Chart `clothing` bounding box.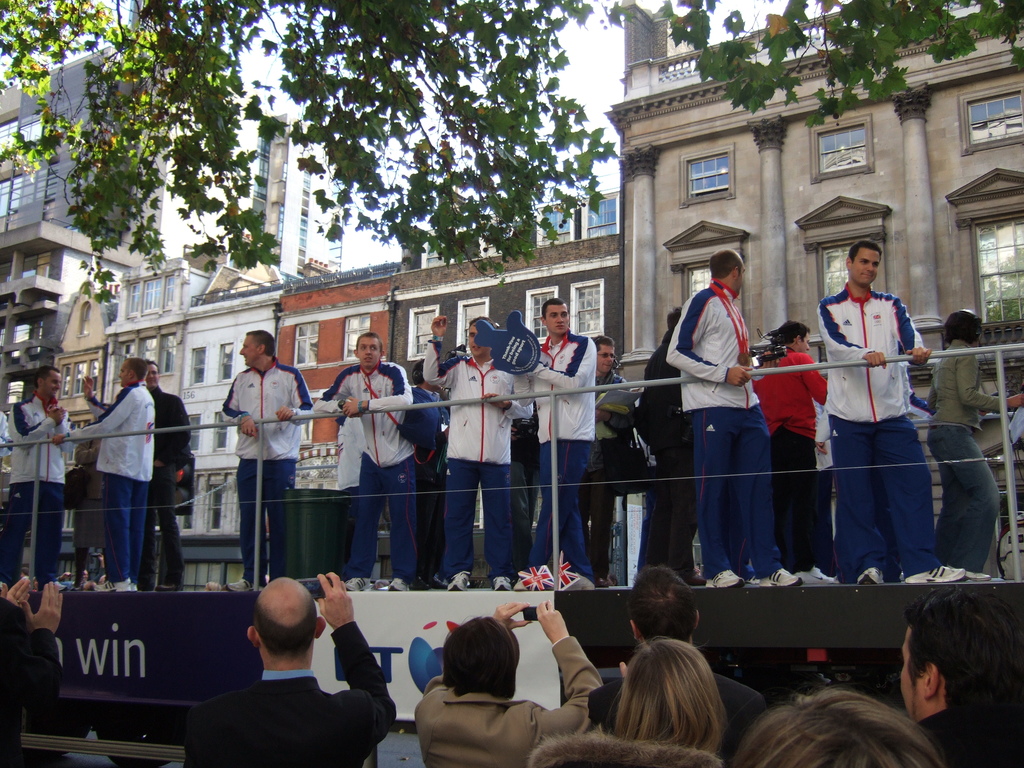
Charted: box(13, 392, 79, 478).
